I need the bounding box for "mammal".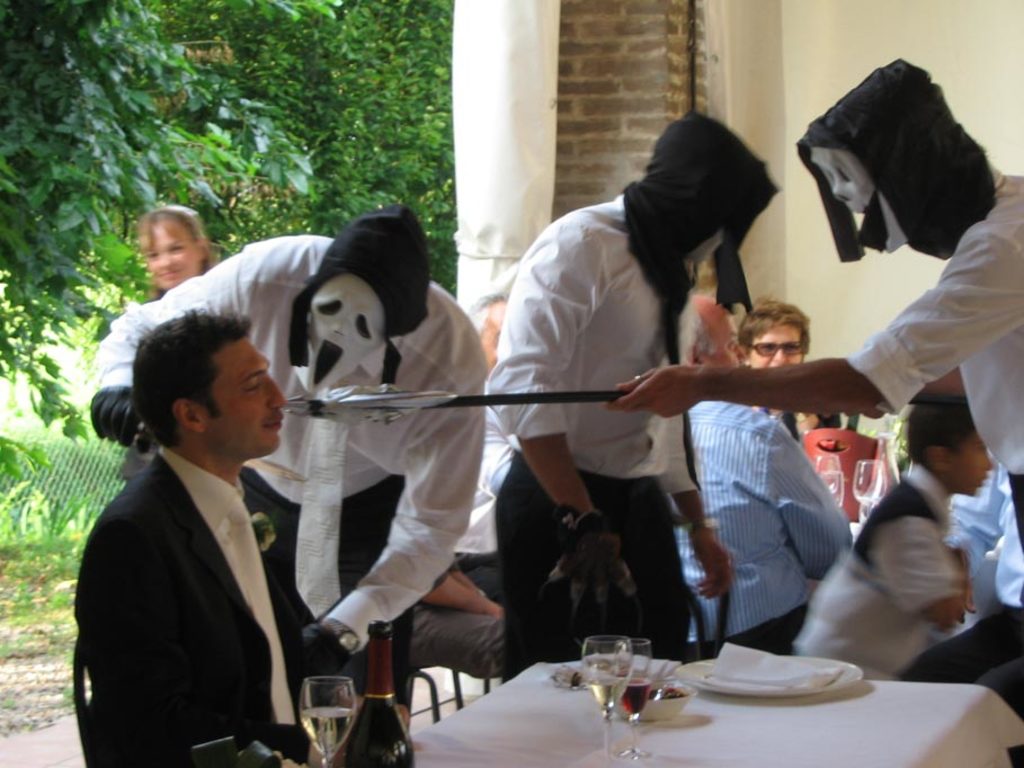
Here it is: rect(83, 205, 488, 712).
